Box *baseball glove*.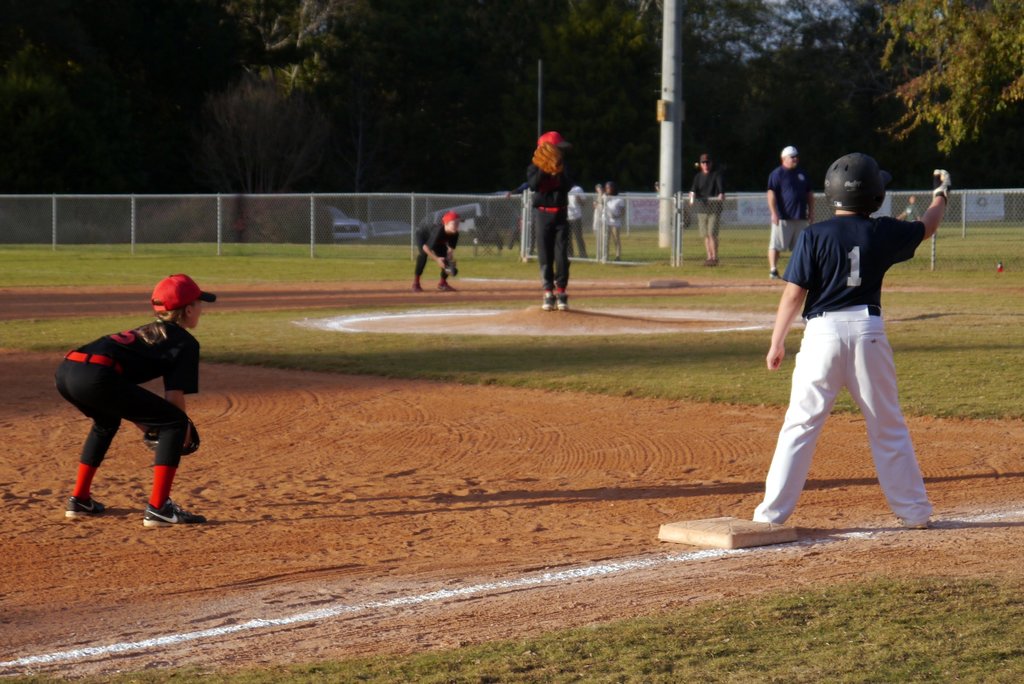
[442,260,461,276].
